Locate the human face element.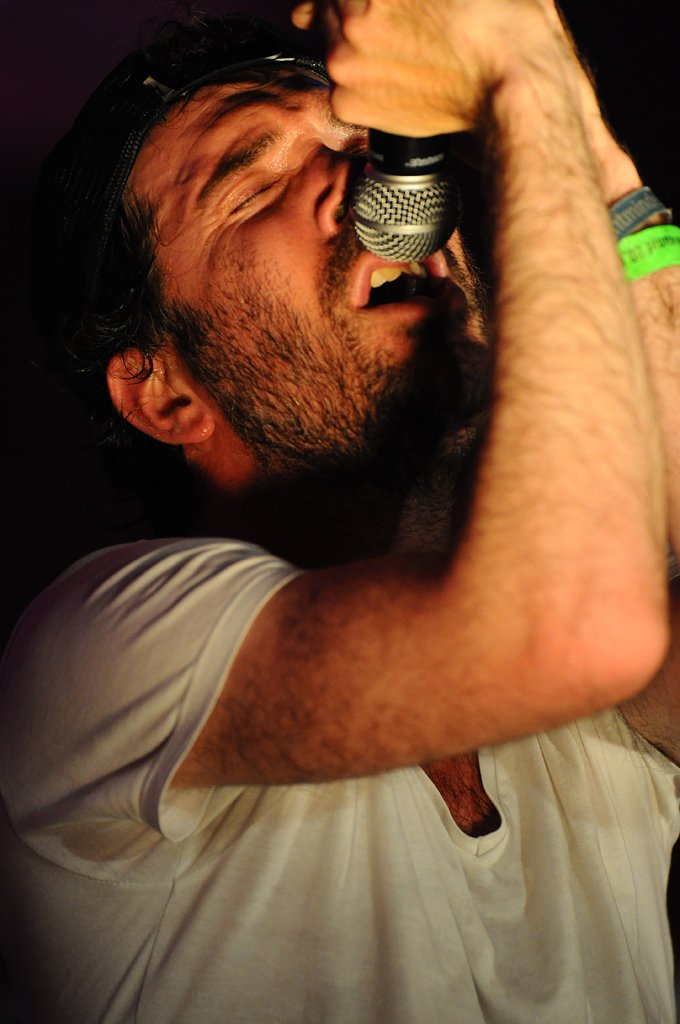
Element bbox: 115 70 498 460.
